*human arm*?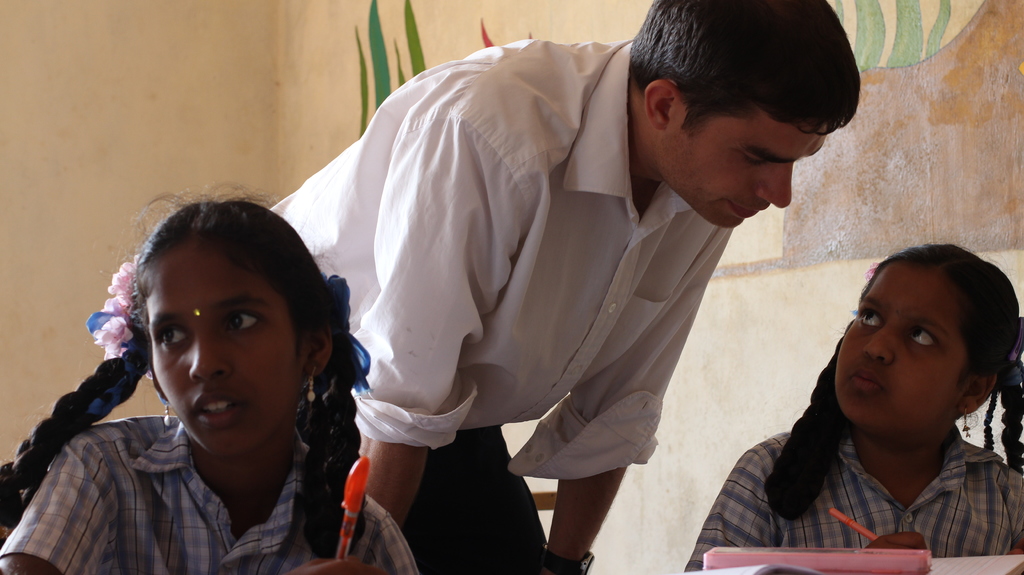
x1=701, y1=441, x2=931, y2=543
